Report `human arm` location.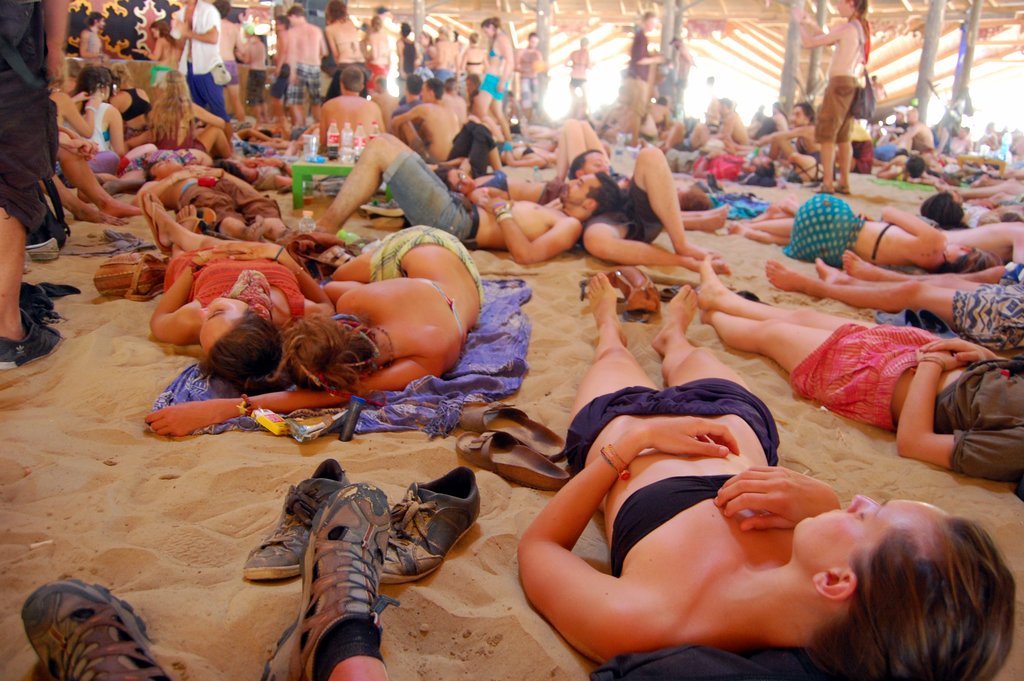
Report: bbox(662, 111, 672, 126).
